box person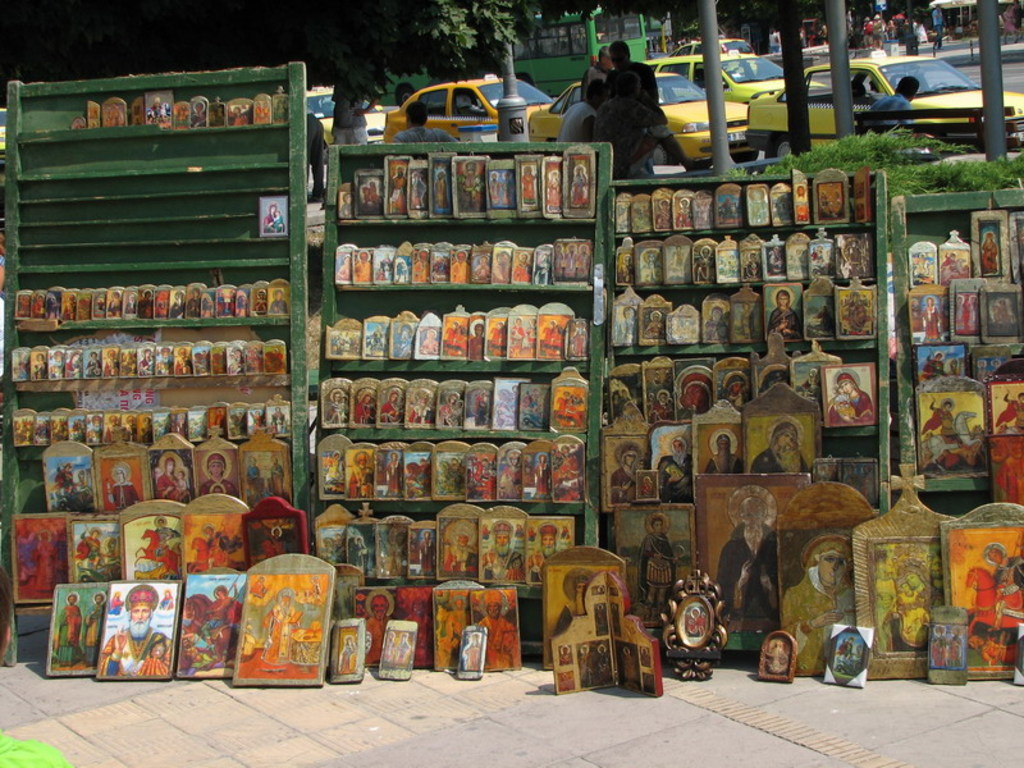
445 328 458 355
